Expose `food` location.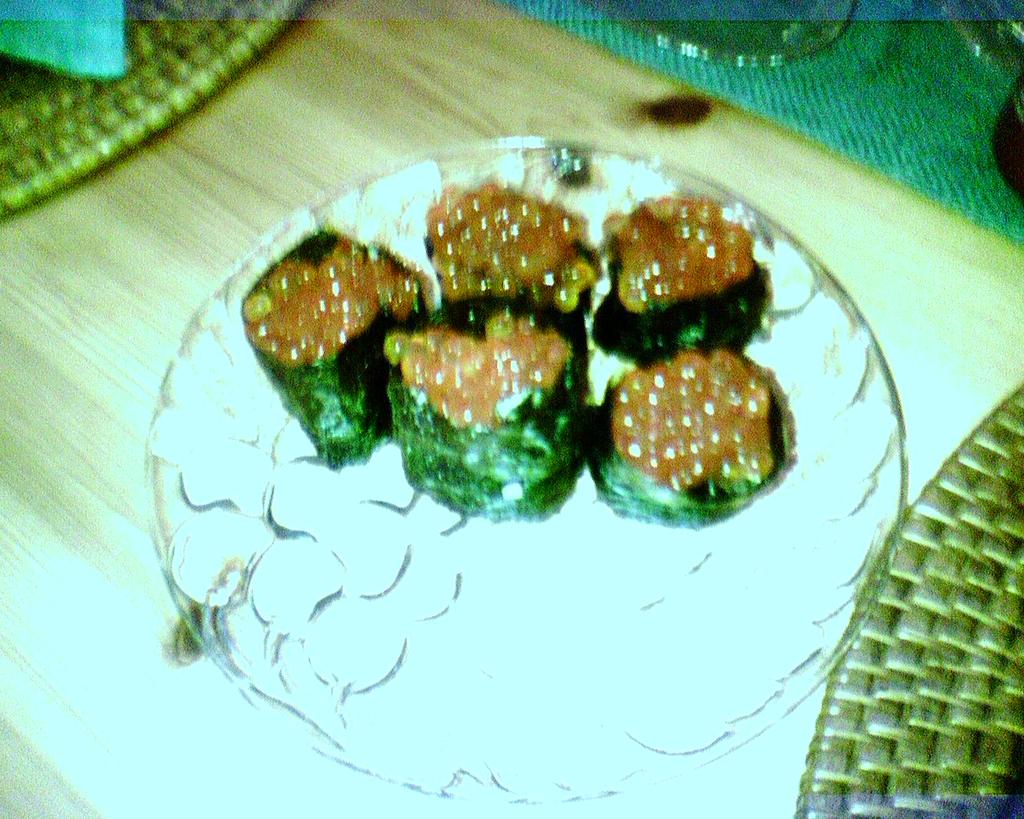
Exposed at pyautogui.locateOnScreen(237, 126, 774, 556).
